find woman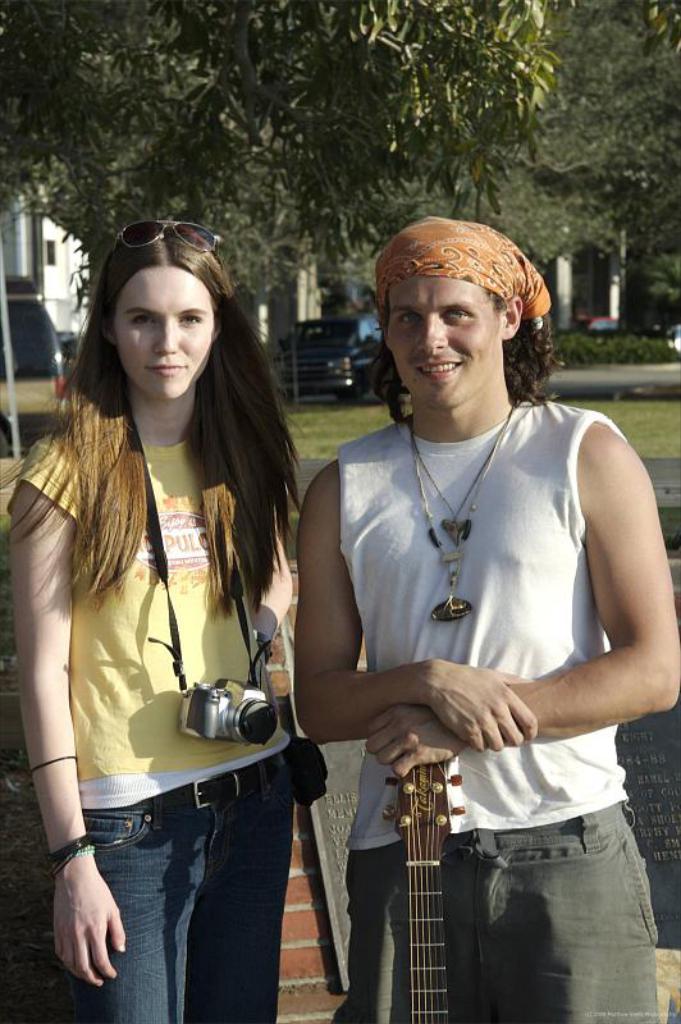
0 221 339 1023
